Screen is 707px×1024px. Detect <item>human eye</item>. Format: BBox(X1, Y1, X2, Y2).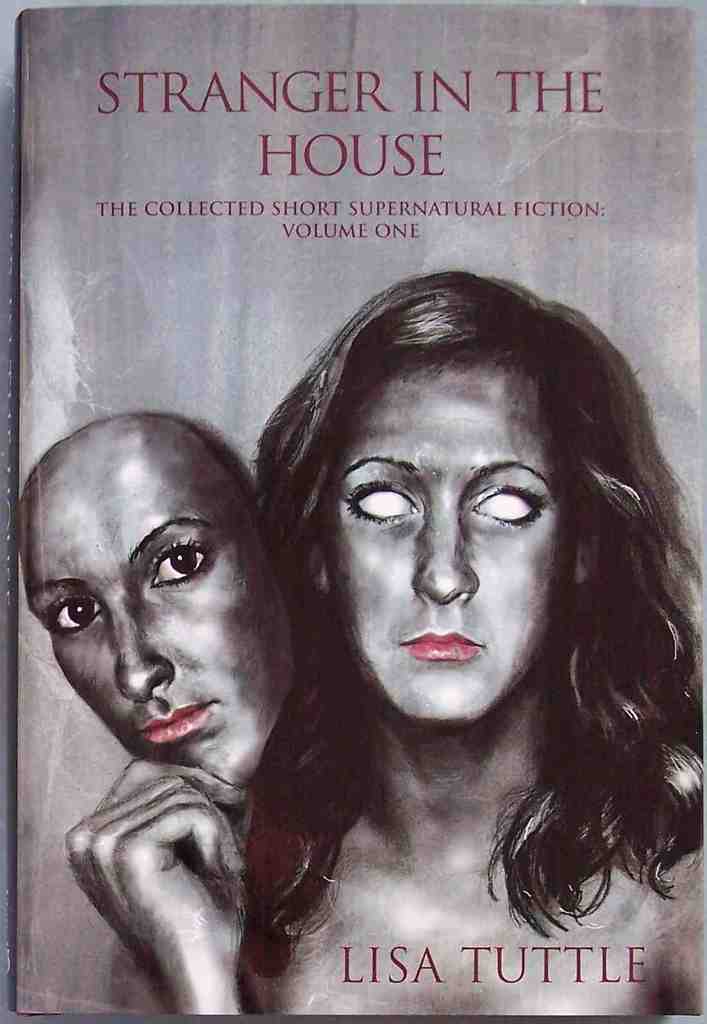
BBox(480, 474, 569, 546).
